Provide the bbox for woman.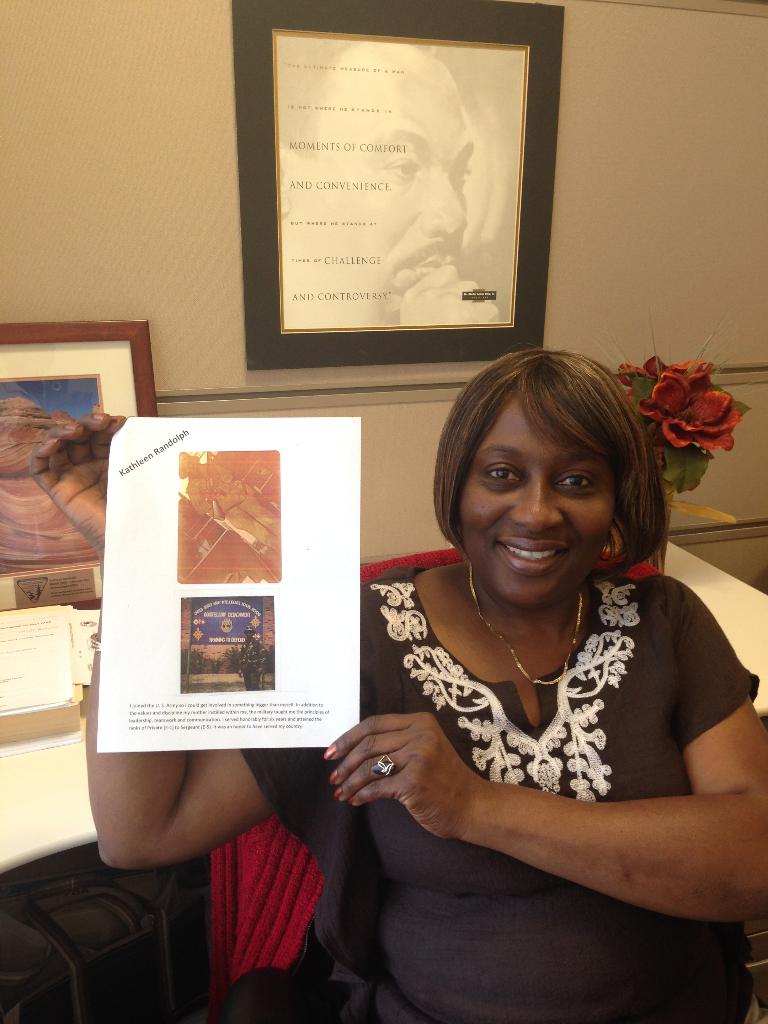
28, 348, 767, 1023.
